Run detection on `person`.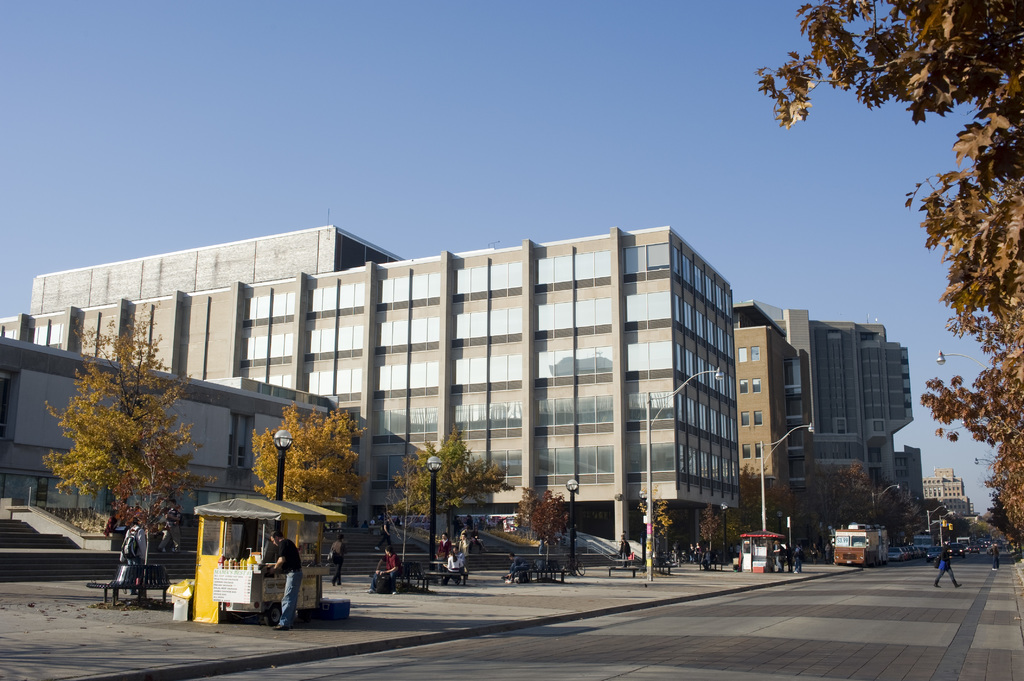
Result: (left=454, top=527, right=469, bottom=556).
